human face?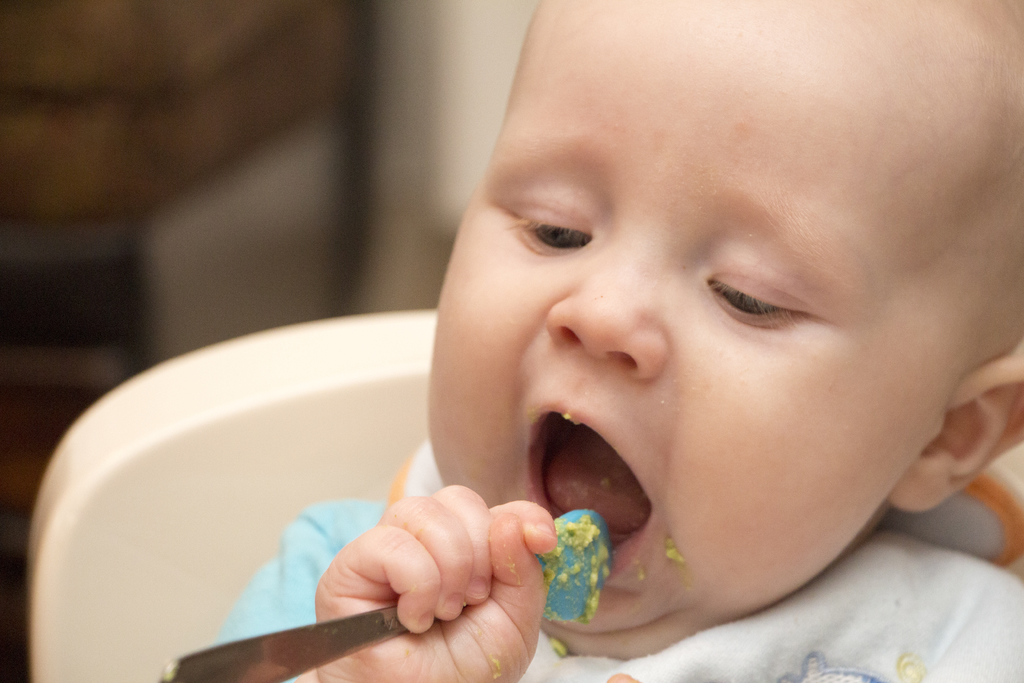
x1=423 y1=0 x2=1023 y2=656
